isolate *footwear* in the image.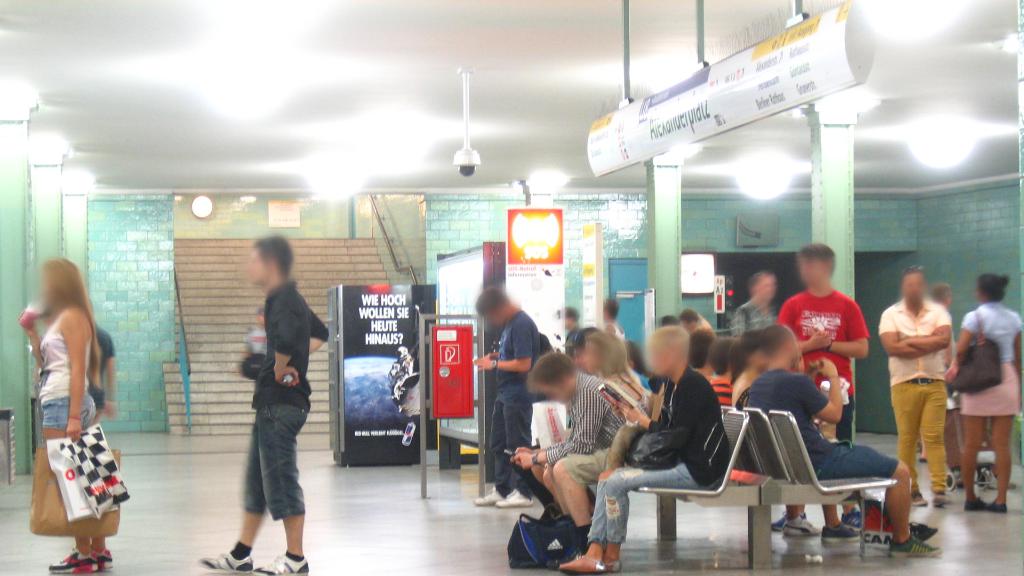
Isolated region: (555,557,605,575).
